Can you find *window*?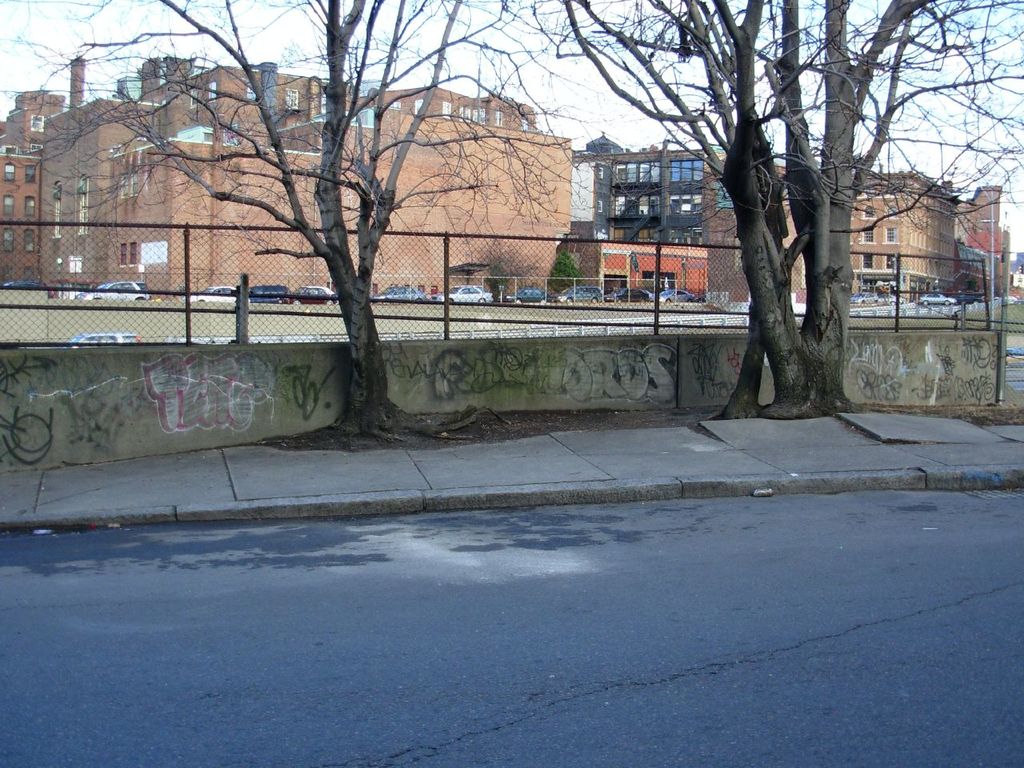
Yes, bounding box: 670 159 701 186.
